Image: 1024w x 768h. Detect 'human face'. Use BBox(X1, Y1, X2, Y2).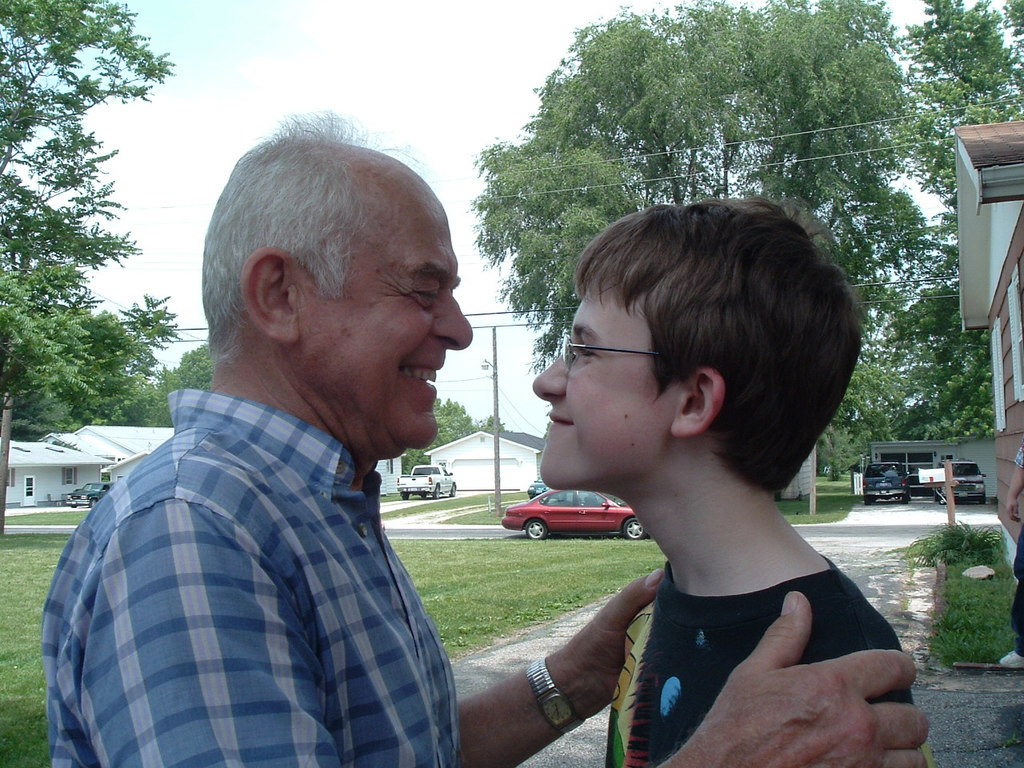
BBox(299, 158, 474, 452).
